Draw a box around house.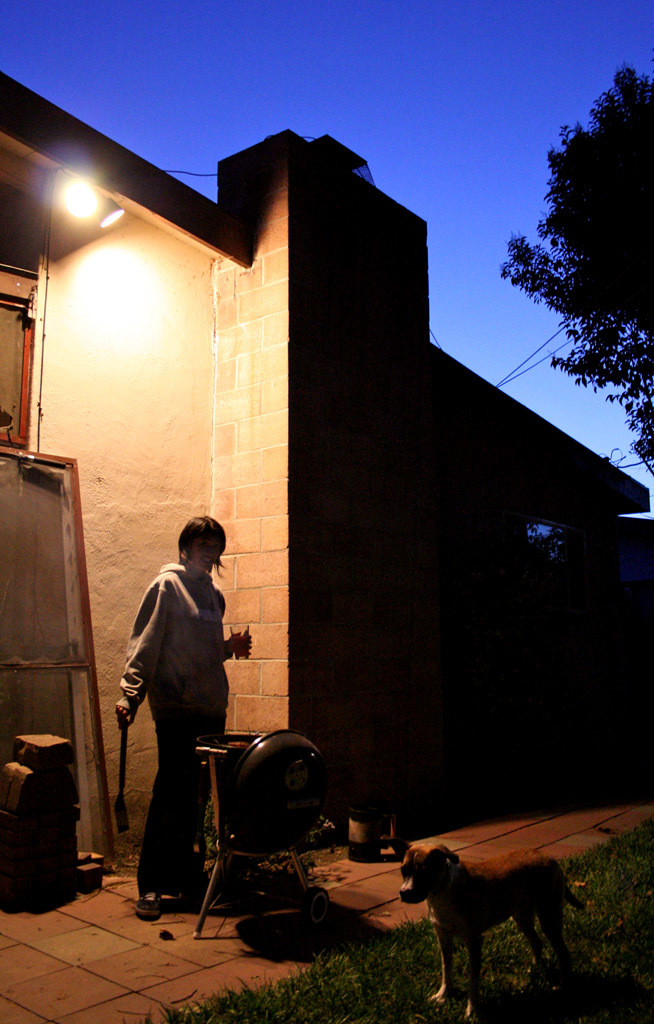
bbox=(30, 73, 609, 903).
